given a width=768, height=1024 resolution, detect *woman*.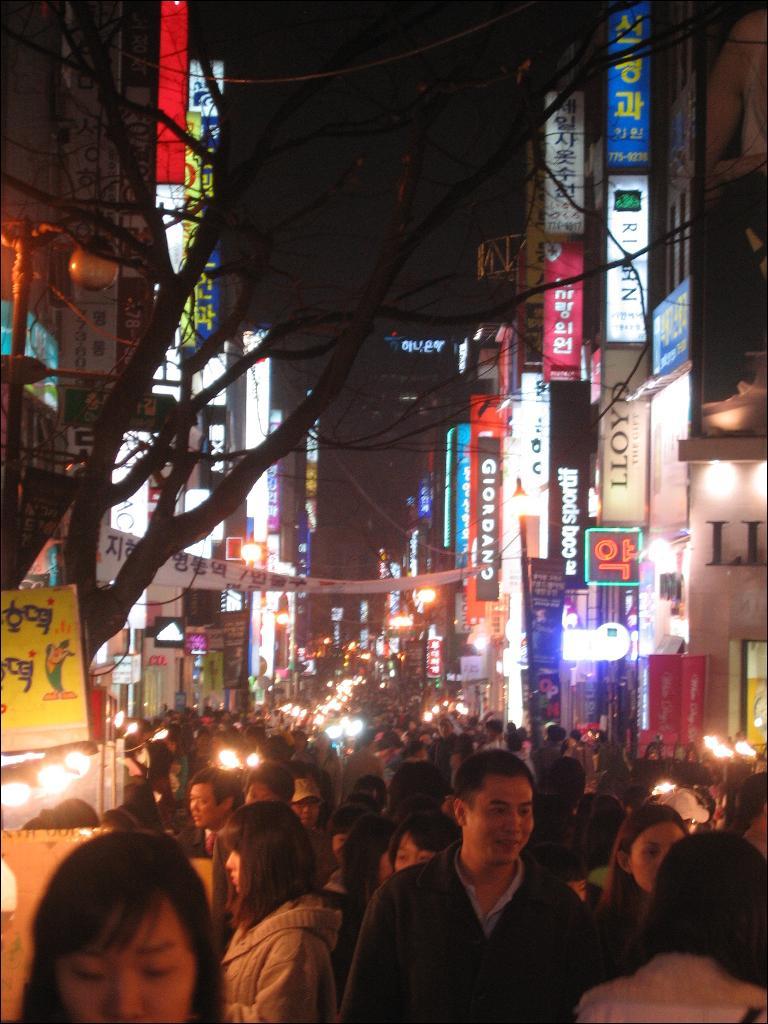
l=384, t=809, r=462, b=877.
